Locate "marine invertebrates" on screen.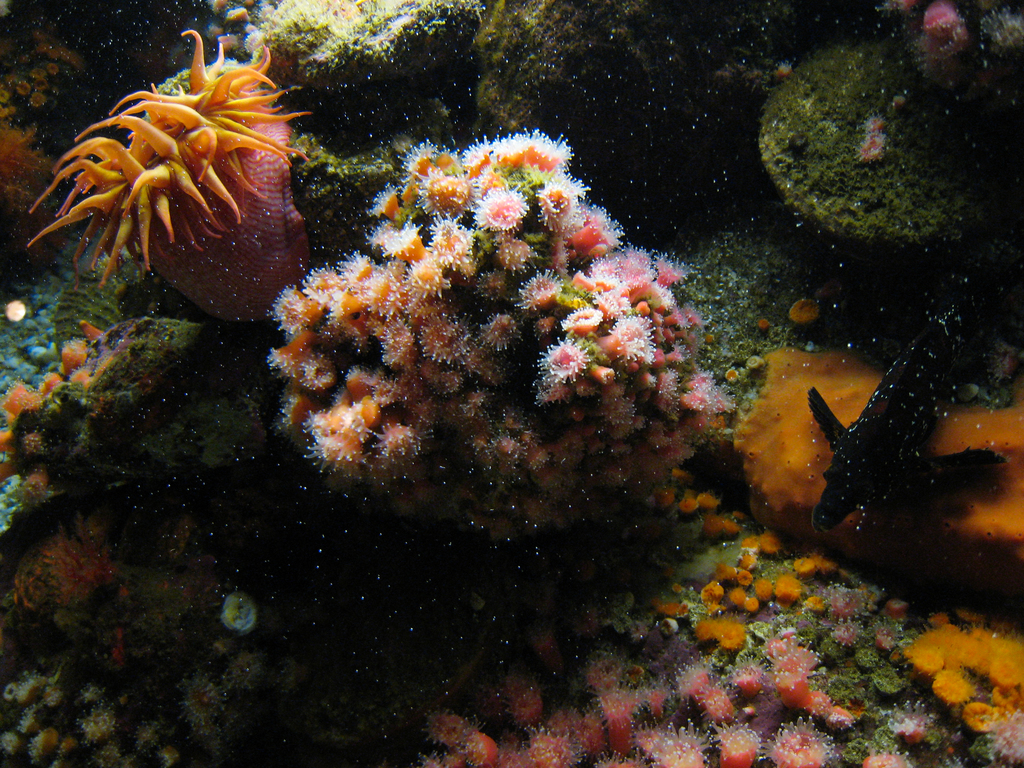
On screen at x1=718 y1=664 x2=779 y2=713.
